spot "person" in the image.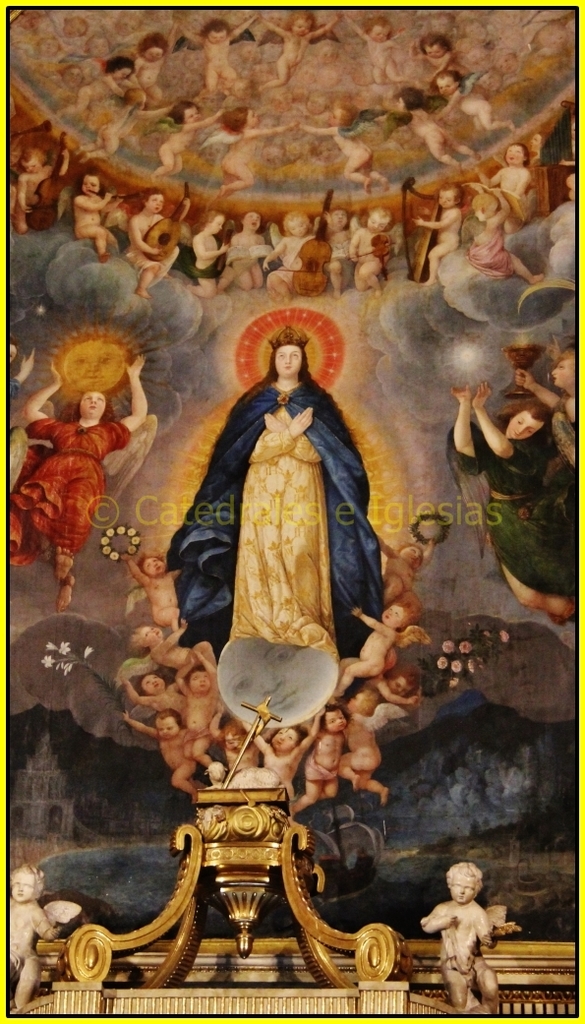
"person" found at 7:867:62:1017.
